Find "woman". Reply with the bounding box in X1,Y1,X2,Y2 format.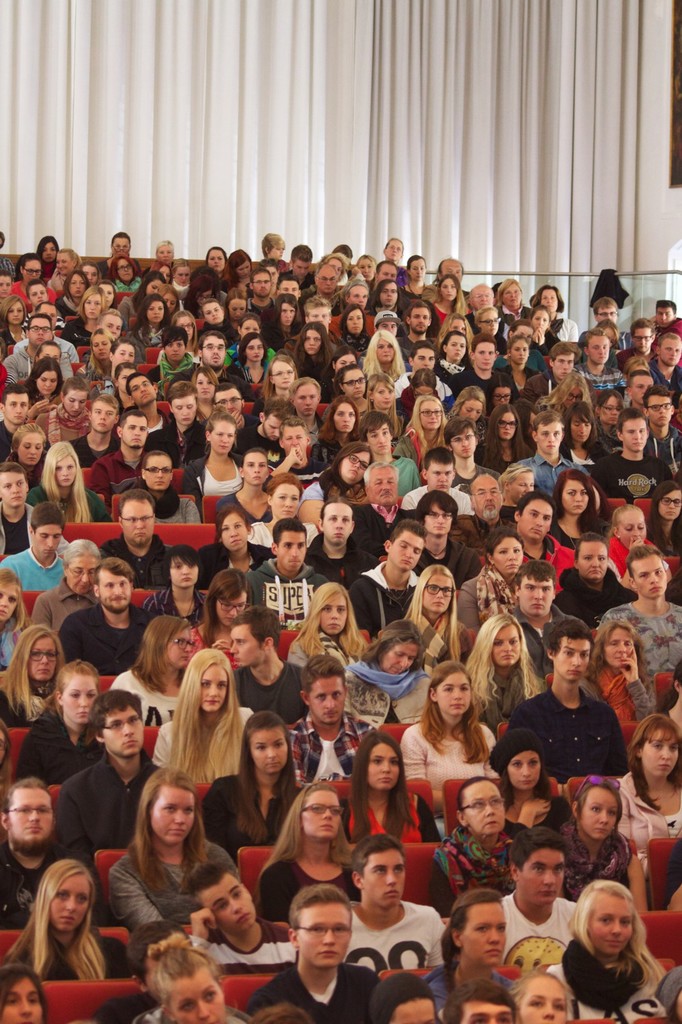
107,766,244,936.
